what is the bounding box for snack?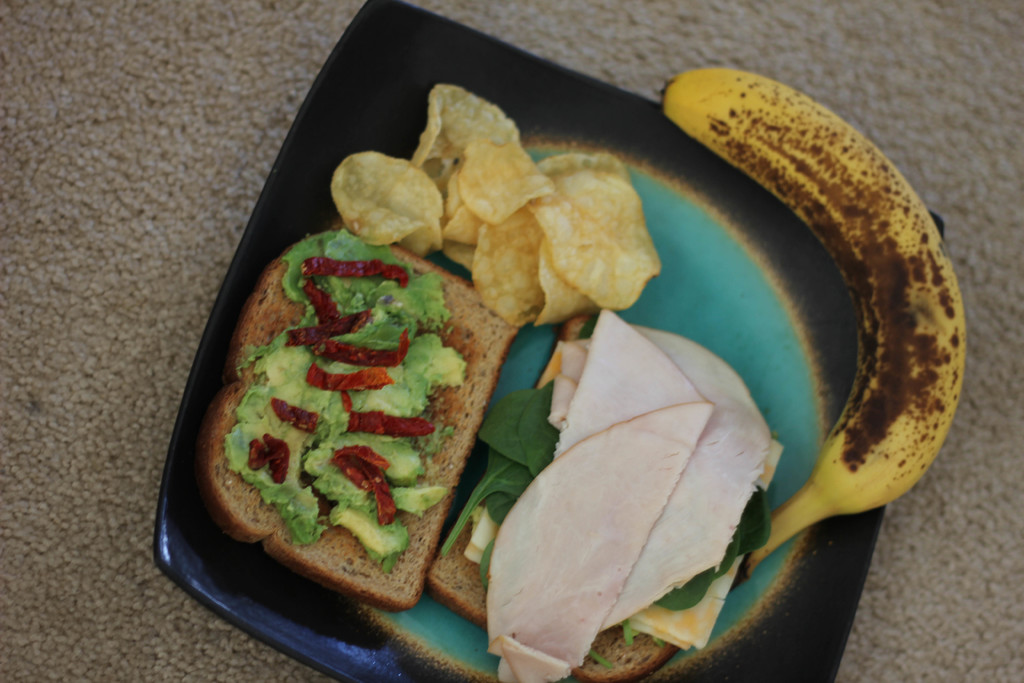
box=[330, 78, 670, 325].
